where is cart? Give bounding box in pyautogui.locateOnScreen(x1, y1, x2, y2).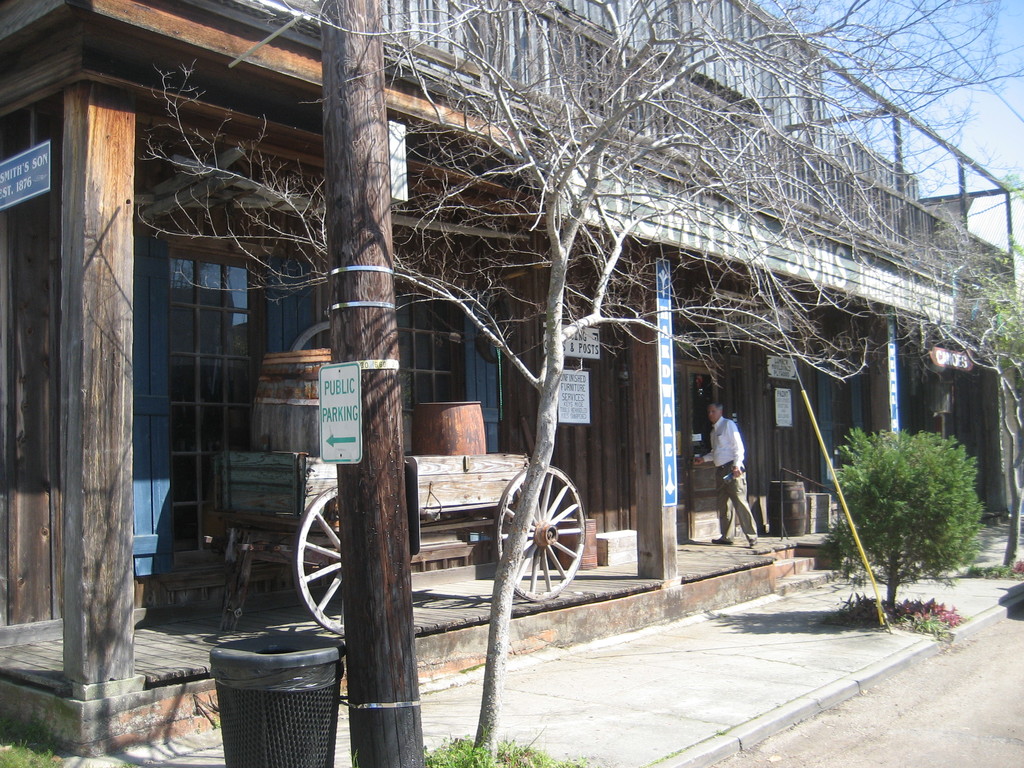
pyautogui.locateOnScreen(206, 444, 586, 635).
